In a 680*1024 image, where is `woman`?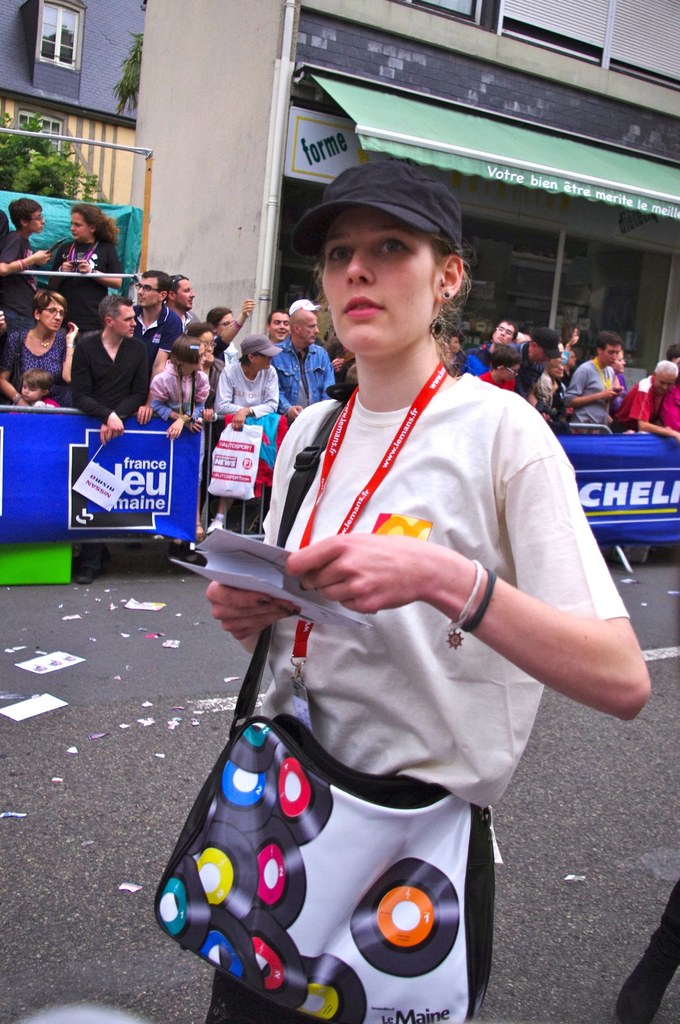
[left=49, top=204, right=125, bottom=338].
